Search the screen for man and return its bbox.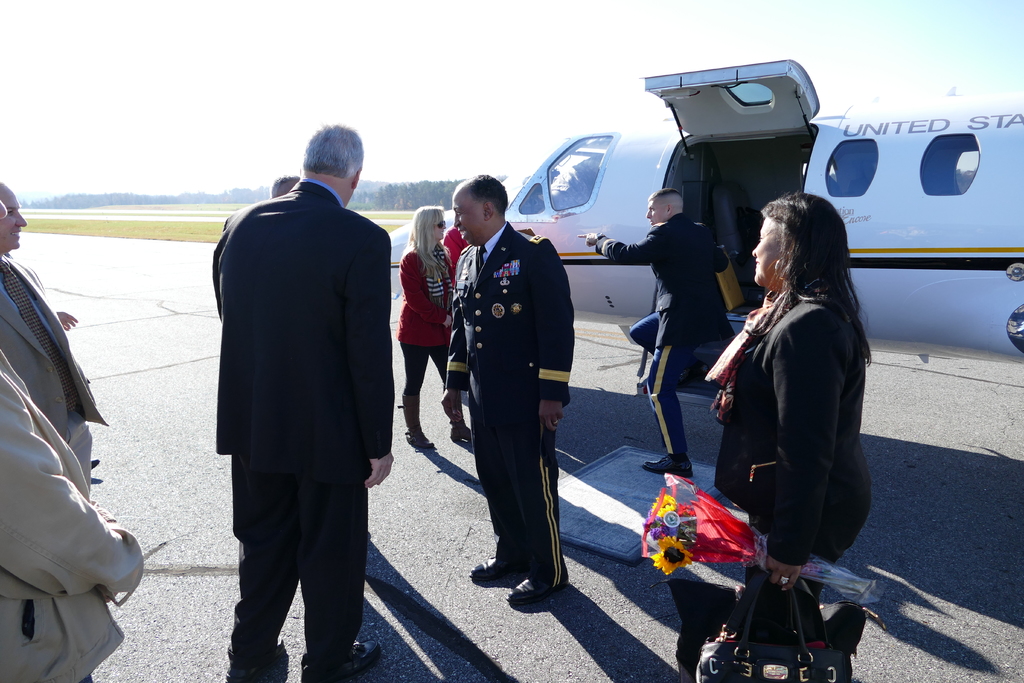
Found: left=580, top=190, right=735, bottom=473.
